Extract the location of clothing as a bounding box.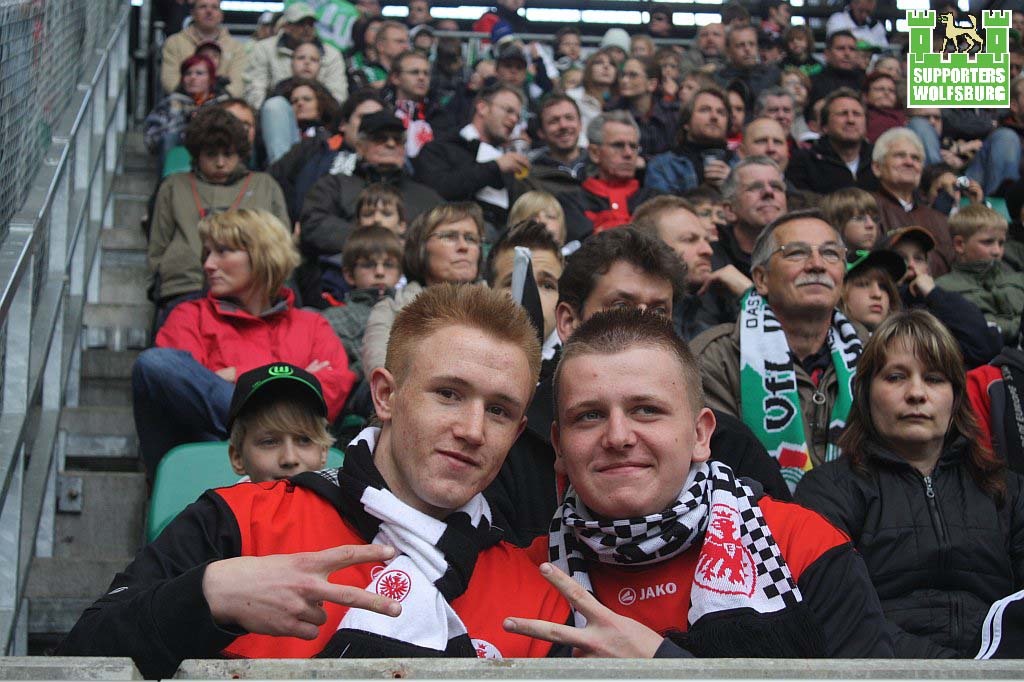
rect(674, 289, 739, 337).
